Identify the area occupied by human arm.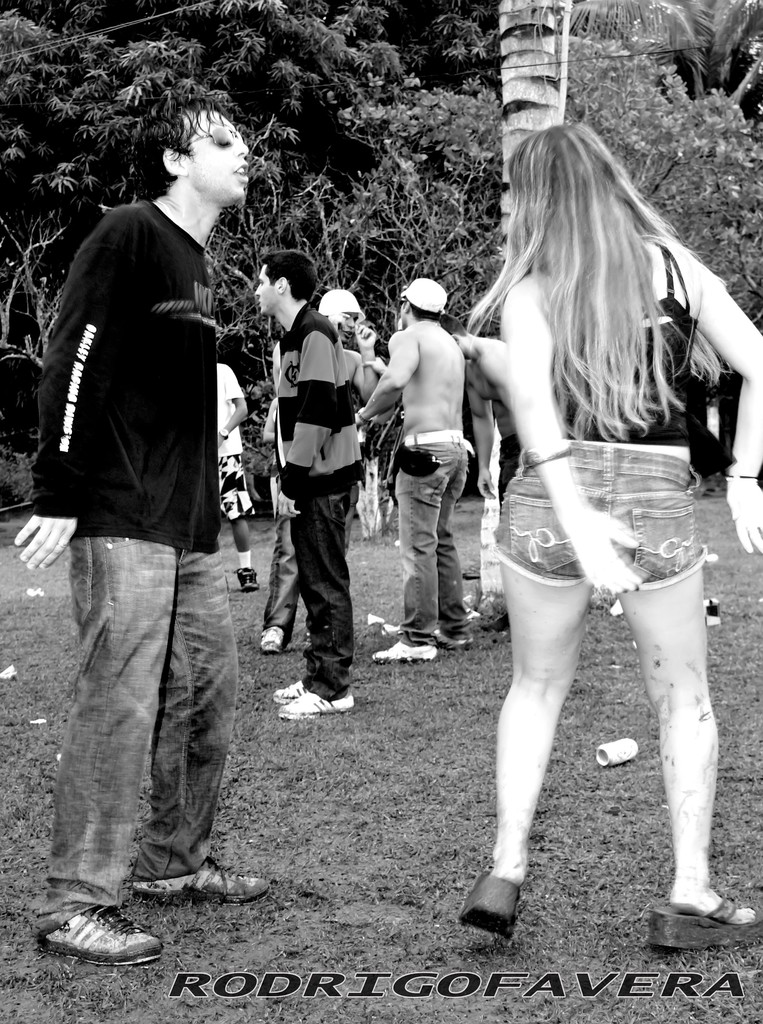
Area: locate(364, 352, 386, 378).
